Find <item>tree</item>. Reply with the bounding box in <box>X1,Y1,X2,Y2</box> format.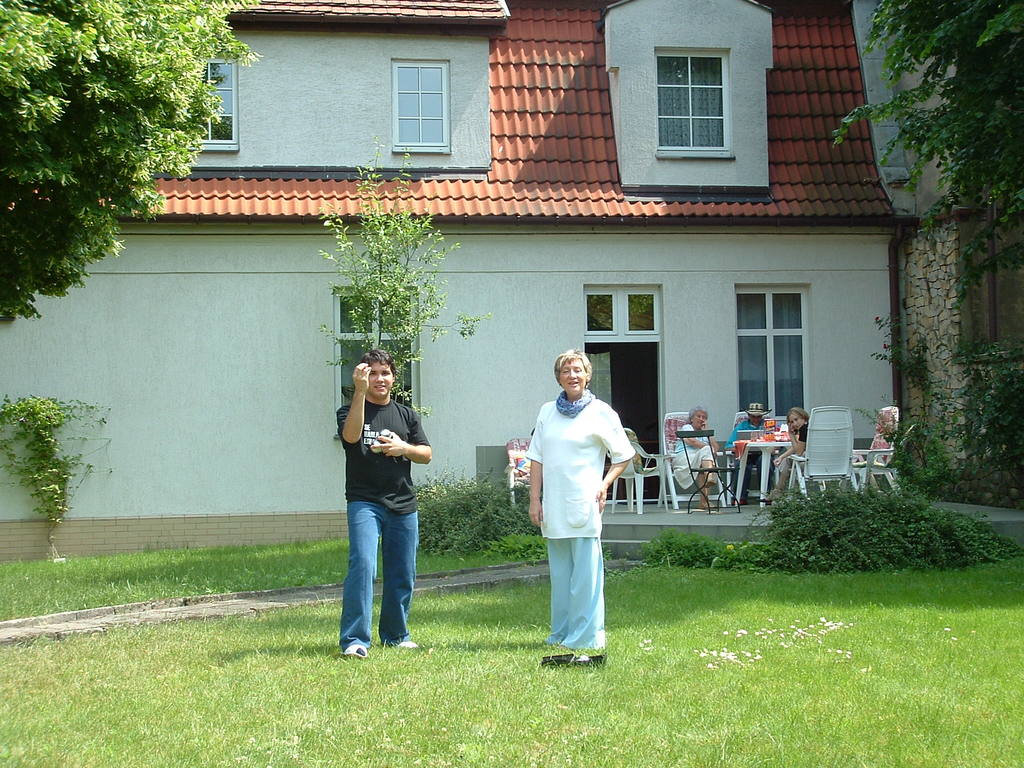
<box>13,19,215,282</box>.
